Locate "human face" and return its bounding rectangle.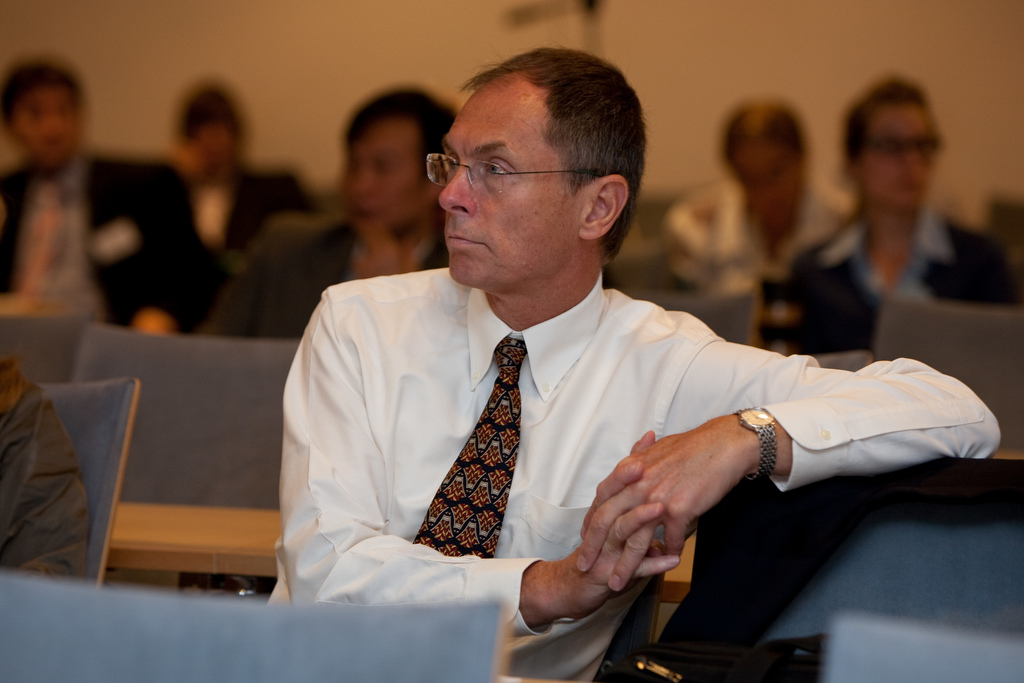
[20, 94, 87, 165].
